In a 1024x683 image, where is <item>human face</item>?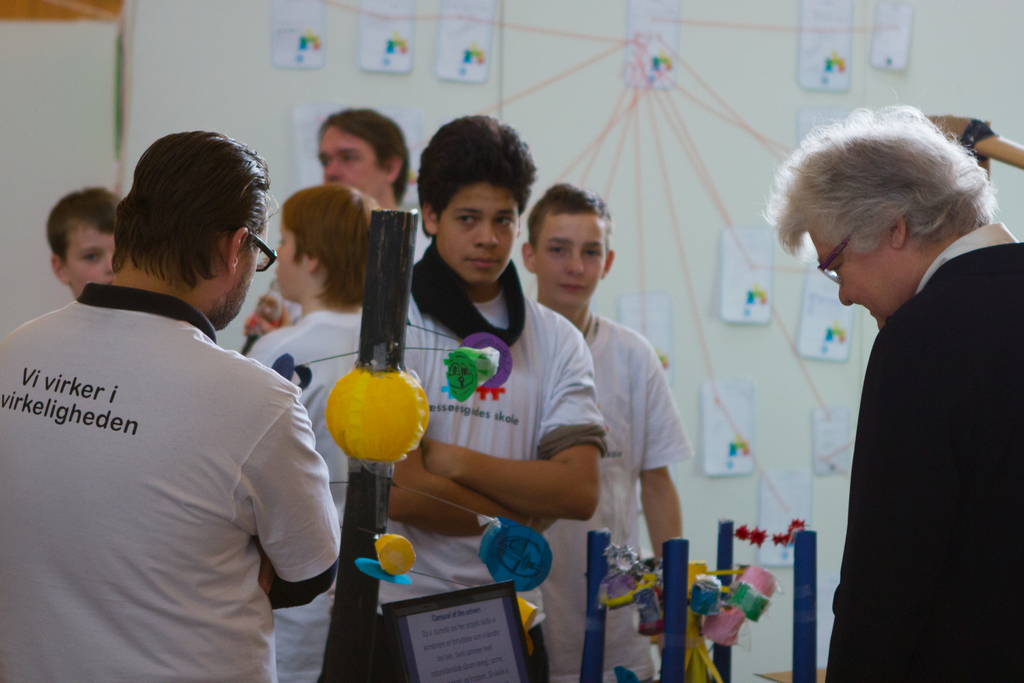
<box>226,217,268,327</box>.
